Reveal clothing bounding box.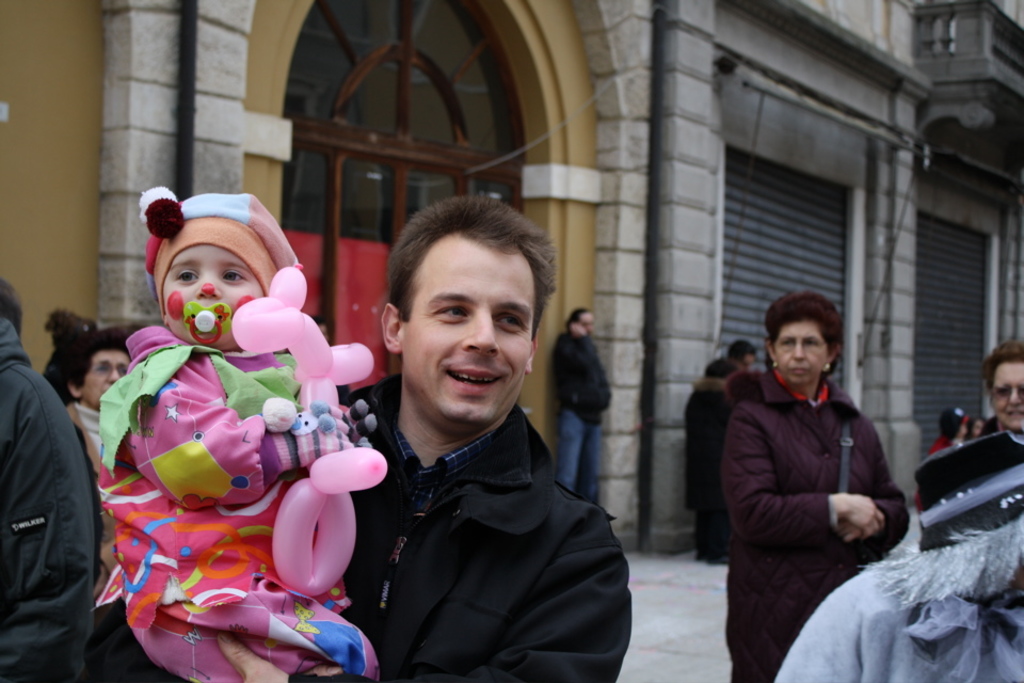
Revealed: x1=337 y1=316 x2=635 y2=682.
